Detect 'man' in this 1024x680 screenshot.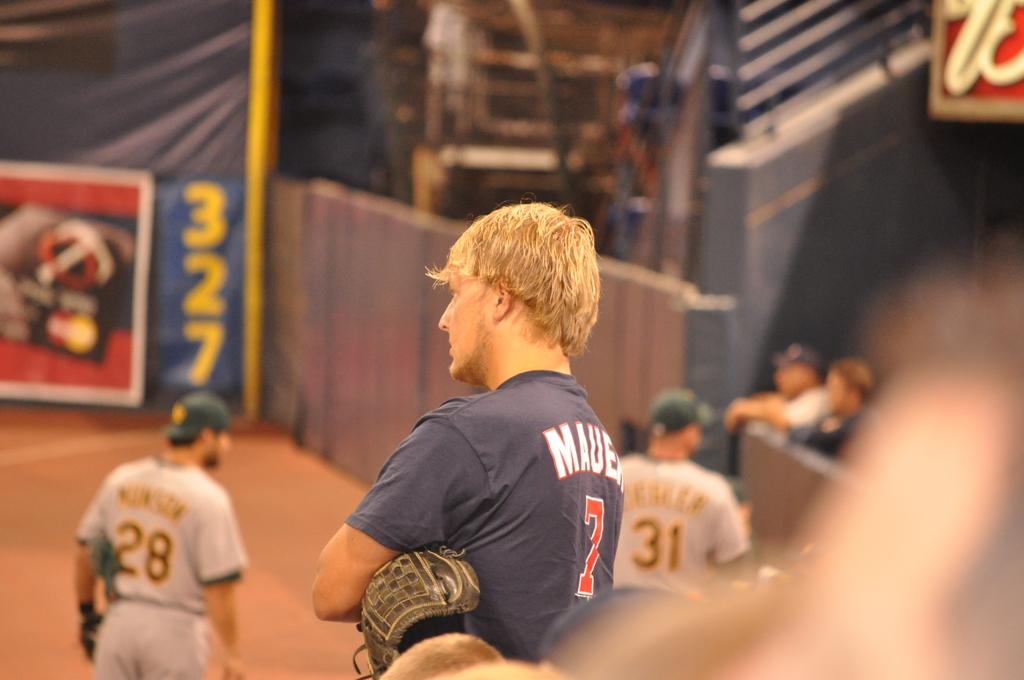
Detection: x1=374 y1=633 x2=505 y2=679.
